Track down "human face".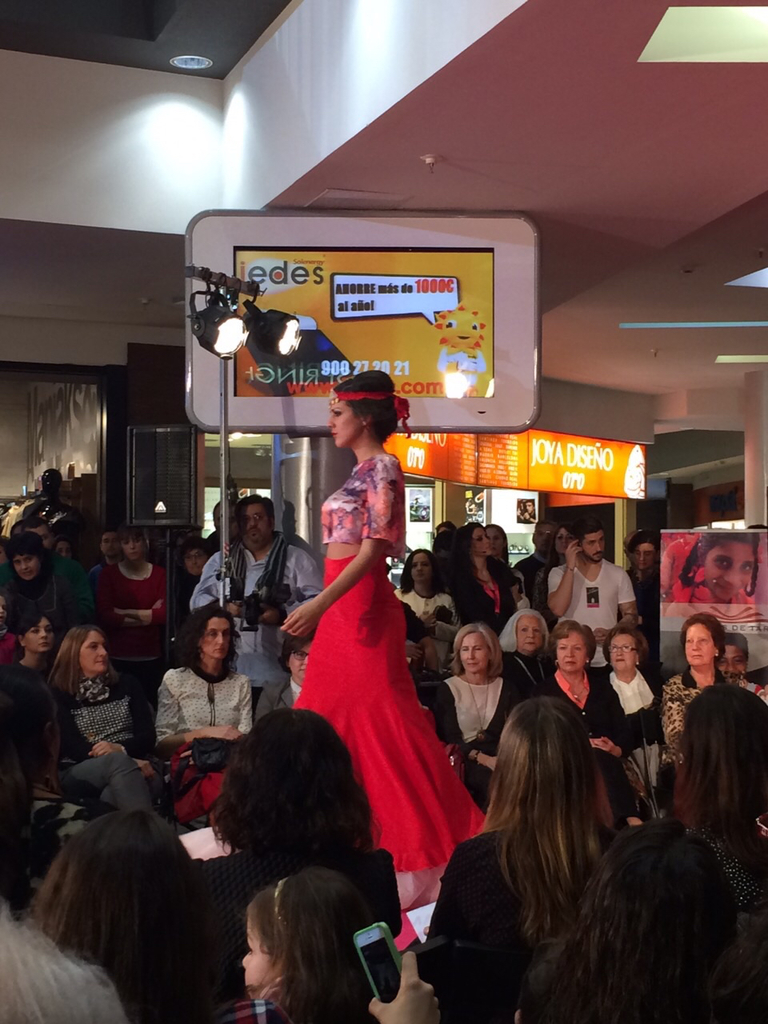
Tracked to Rect(185, 548, 208, 578).
